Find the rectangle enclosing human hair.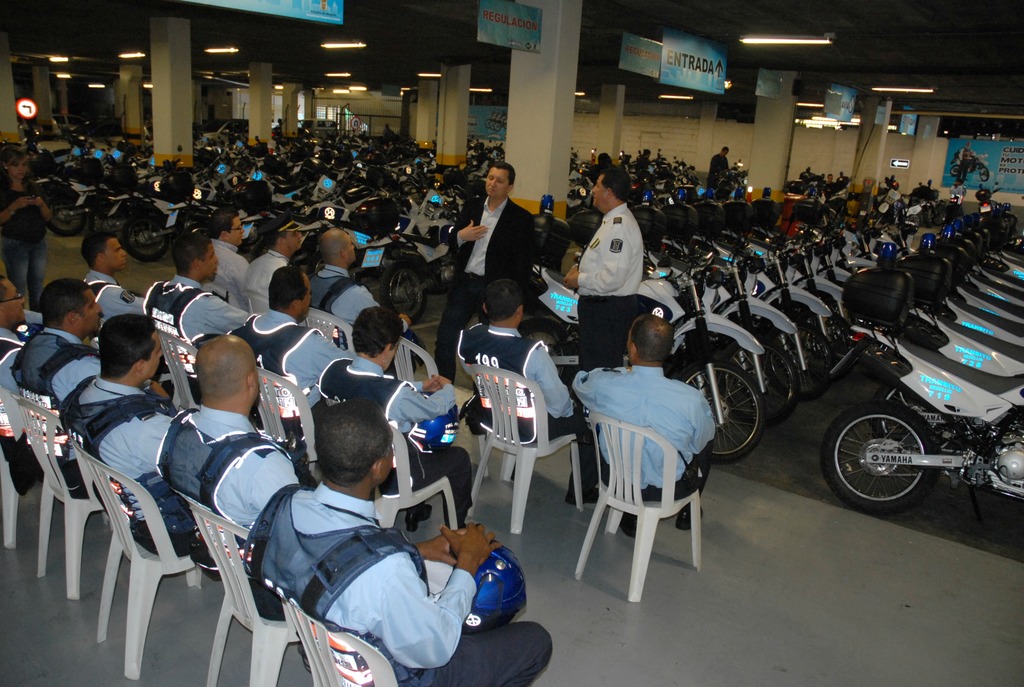
312/403/393/503.
